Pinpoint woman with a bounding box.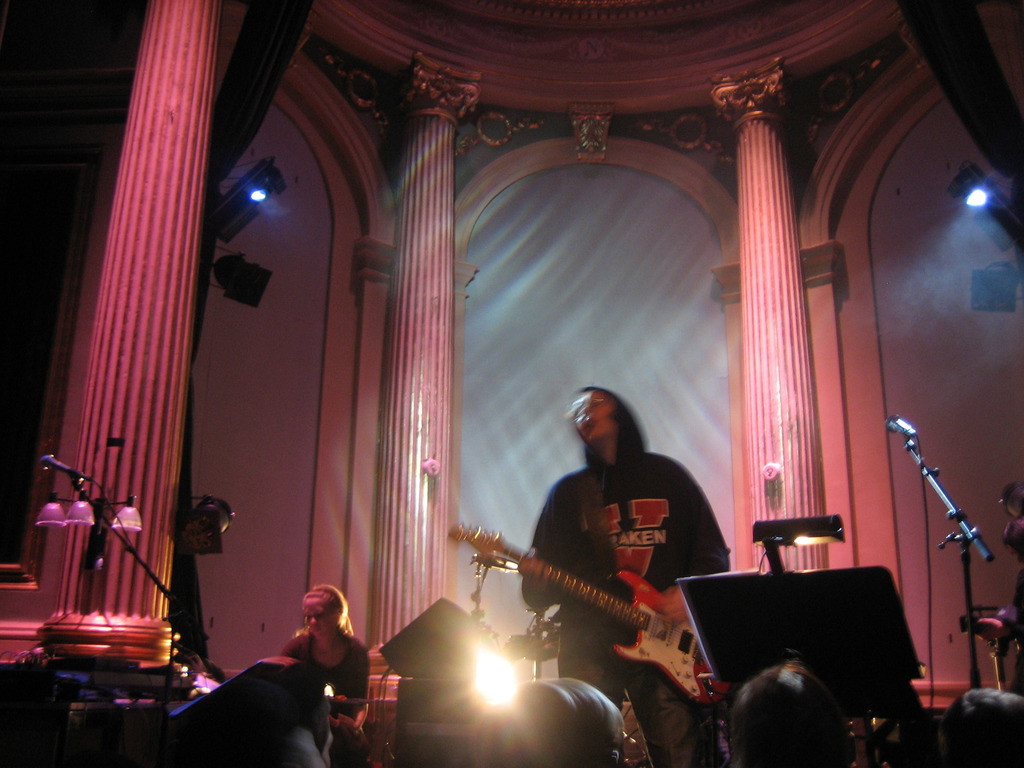
<bbox>279, 582, 367, 749</bbox>.
